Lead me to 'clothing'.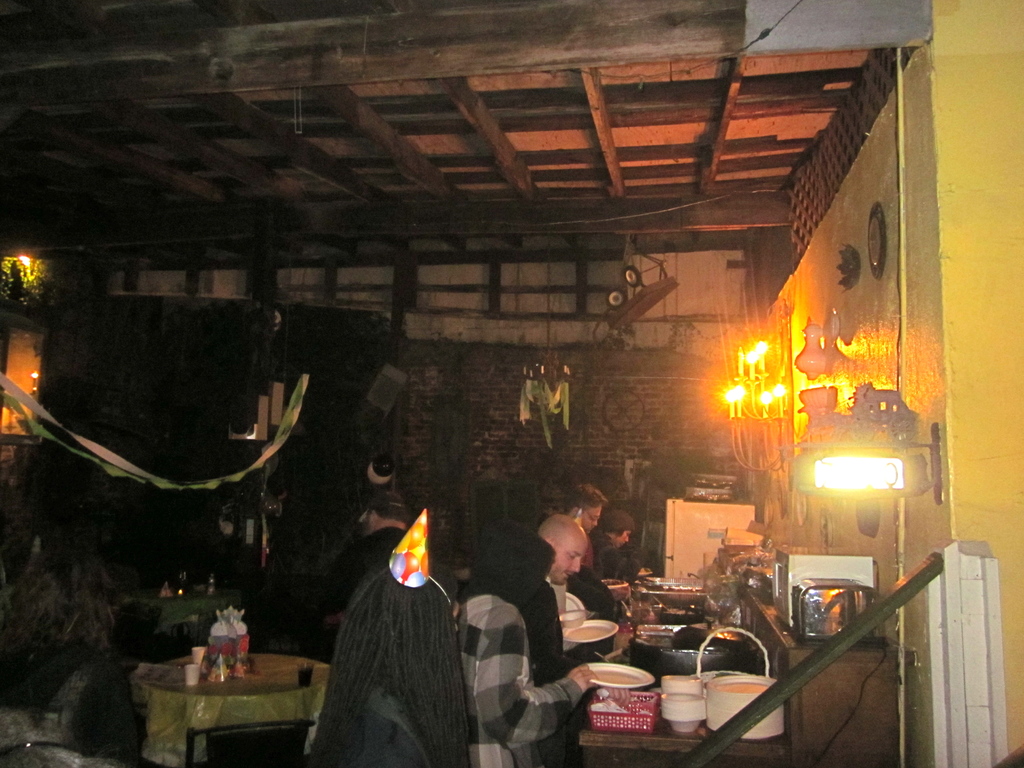
Lead to (x1=326, y1=491, x2=452, y2=620).
